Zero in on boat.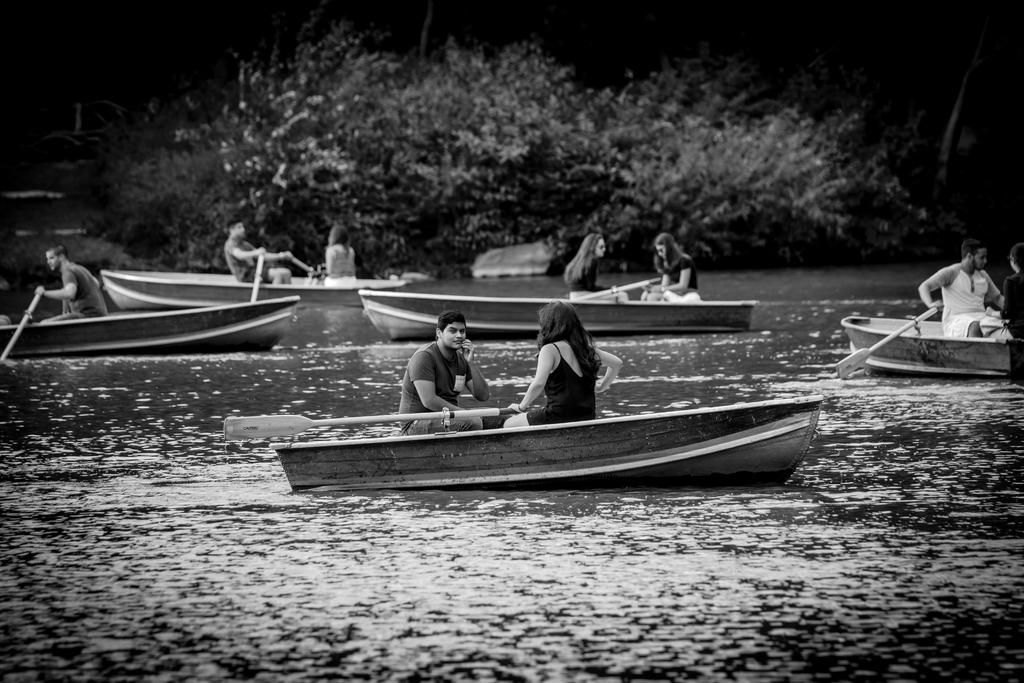
Zeroed in: left=3, top=249, right=316, bottom=354.
